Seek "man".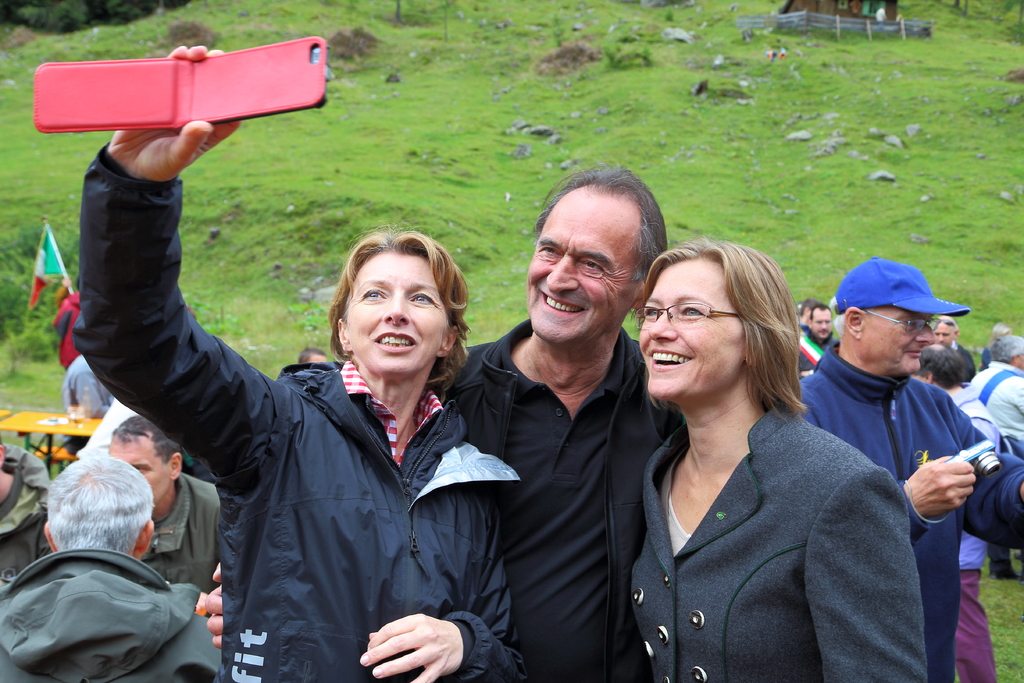
rect(911, 348, 1000, 682).
